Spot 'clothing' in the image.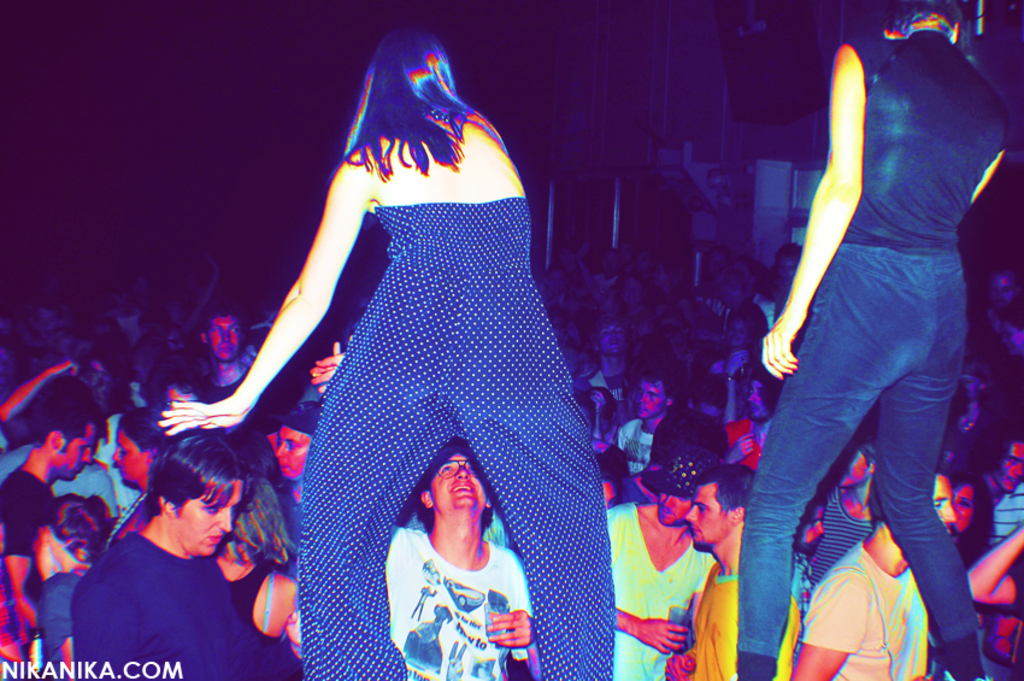
'clothing' found at l=798, t=535, r=920, b=680.
